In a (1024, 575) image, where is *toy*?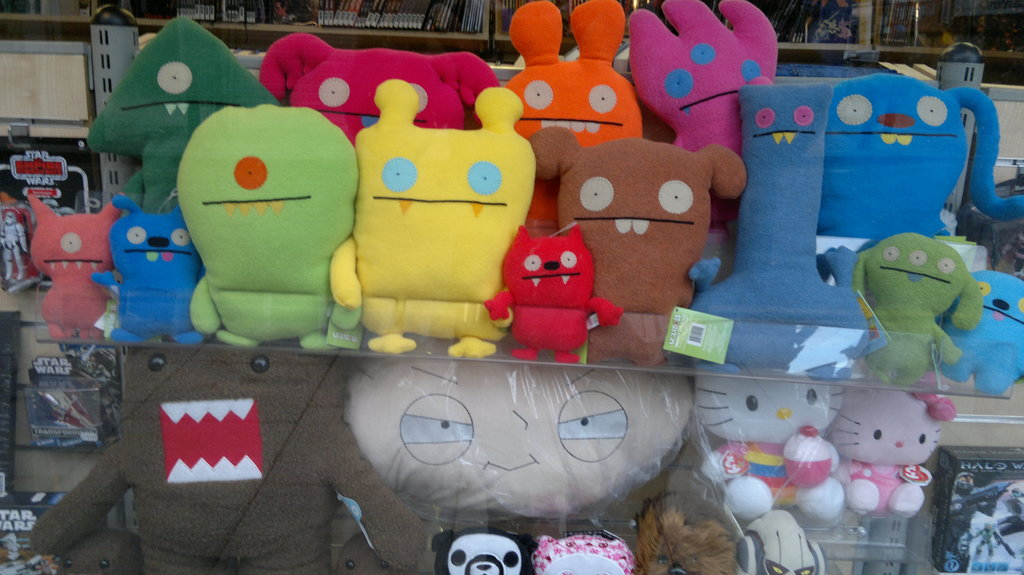
left=680, top=363, right=856, bottom=520.
